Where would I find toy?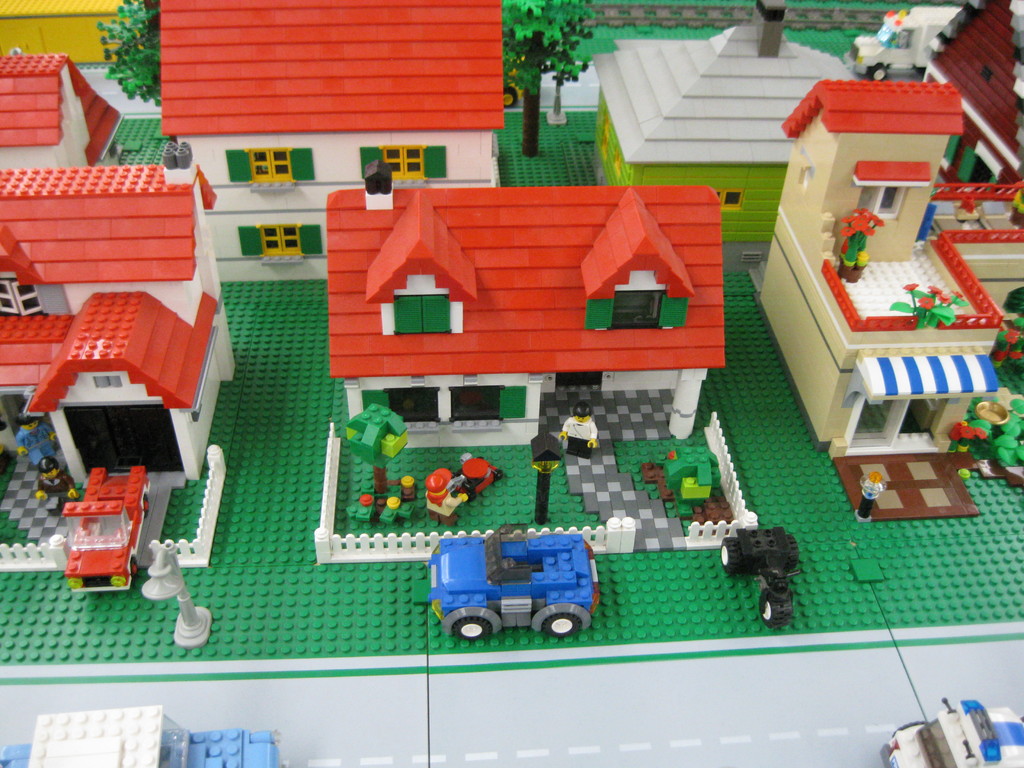
At bbox(421, 450, 513, 527).
